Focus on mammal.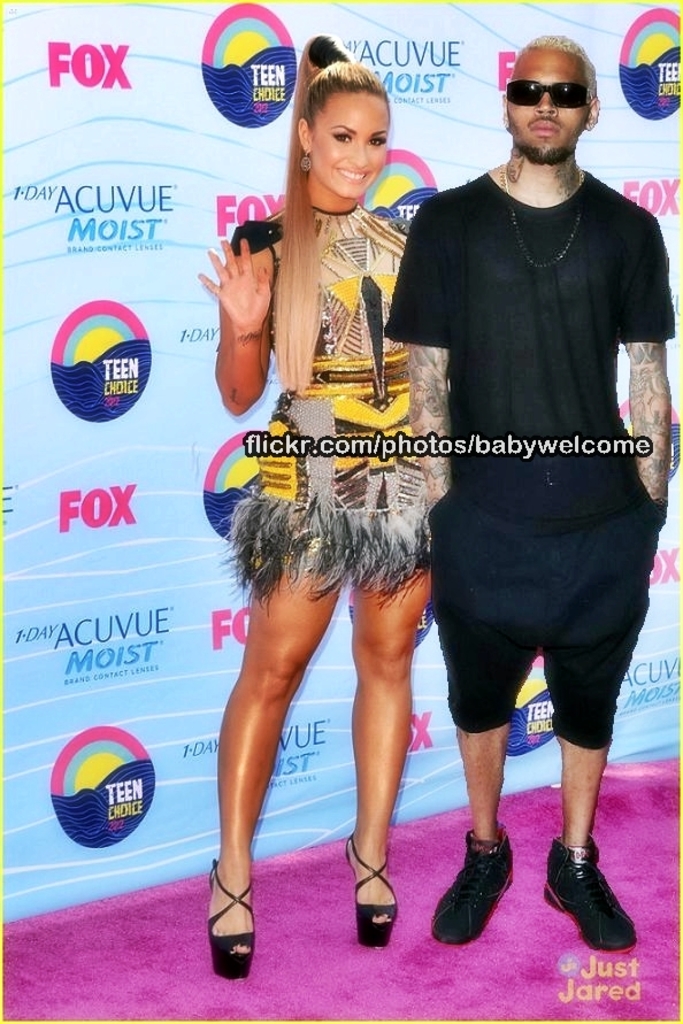
Focused at rect(374, 0, 682, 887).
